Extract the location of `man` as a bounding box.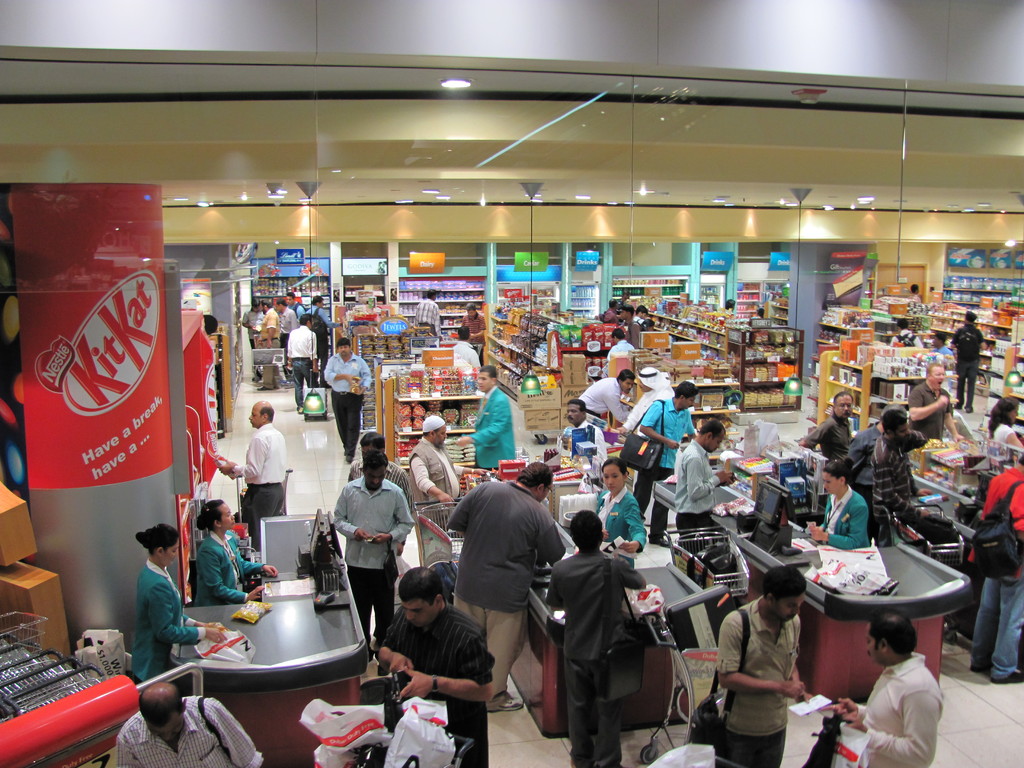
{"left": 637, "top": 378, "right": 701, "bottom": 545}.
